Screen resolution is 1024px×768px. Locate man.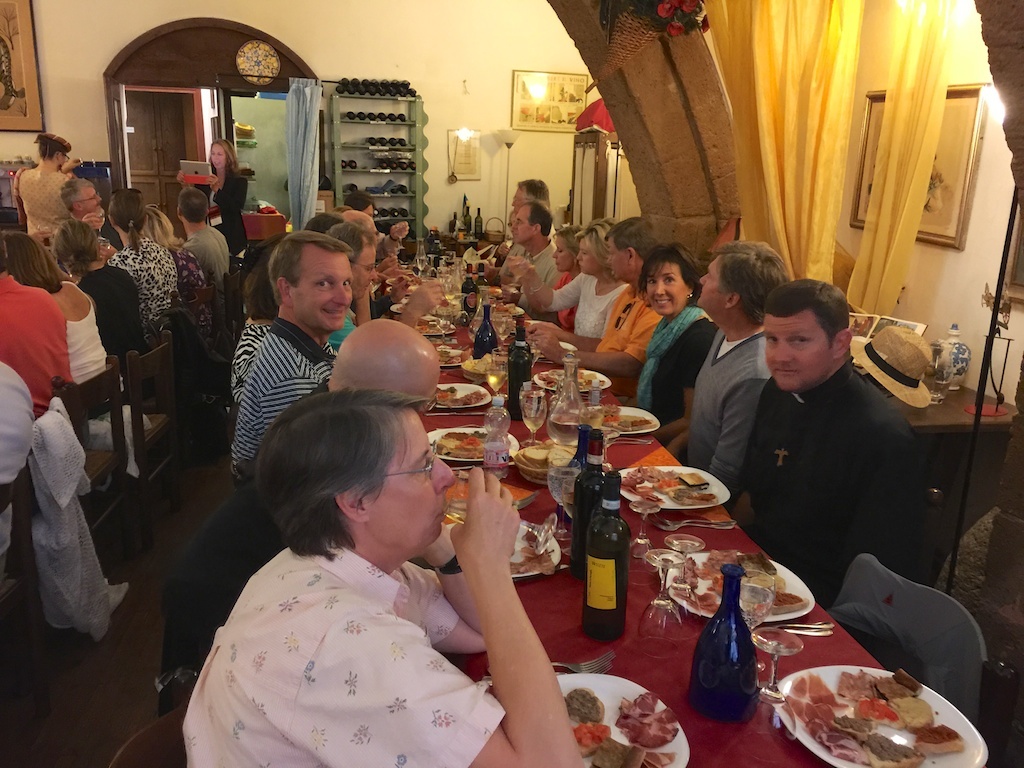
(left=233, top=232, right=356, bottom=473).
